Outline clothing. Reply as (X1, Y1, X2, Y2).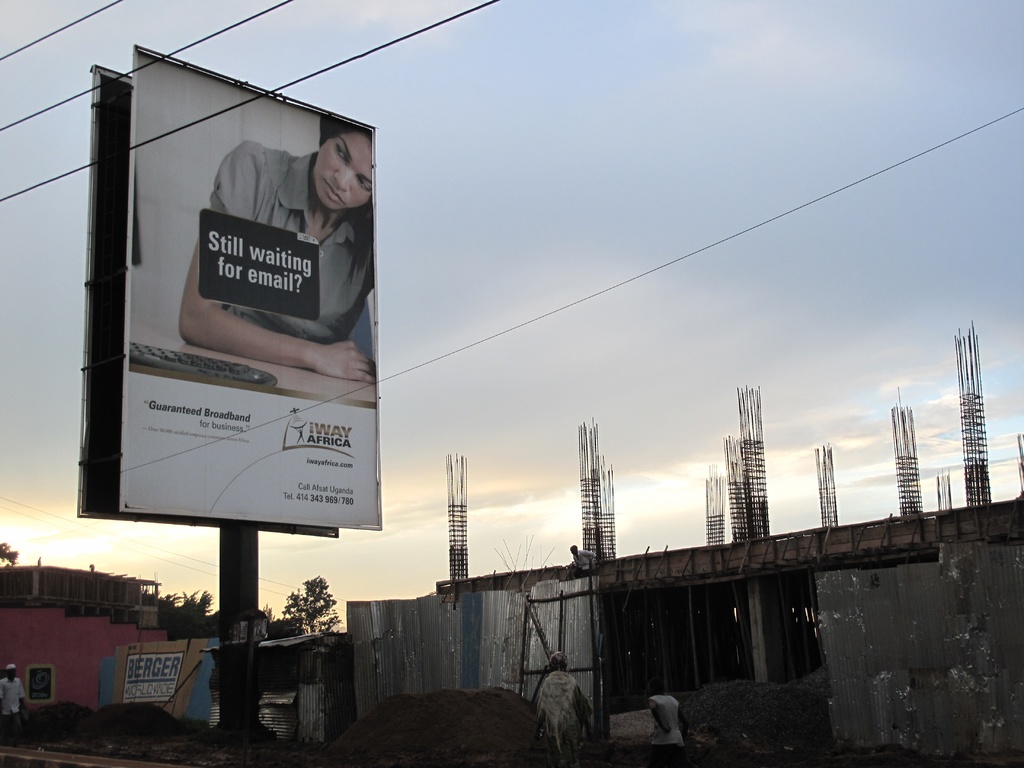
(0, 677, 24, 742).
